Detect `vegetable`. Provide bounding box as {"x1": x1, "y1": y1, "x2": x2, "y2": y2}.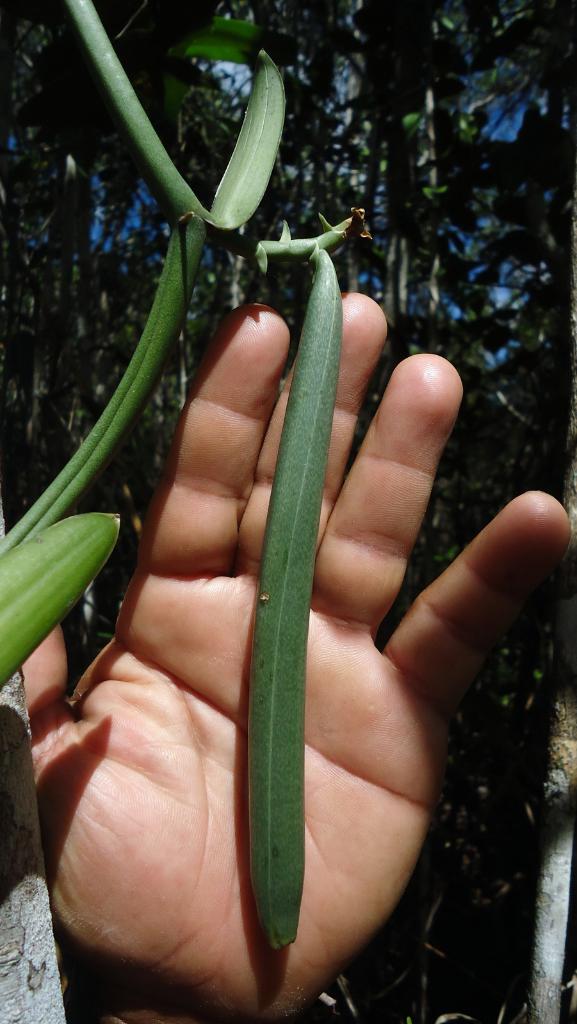
{"x1": 0, "y1": 512, "x2": 113, "y2": 680}.
